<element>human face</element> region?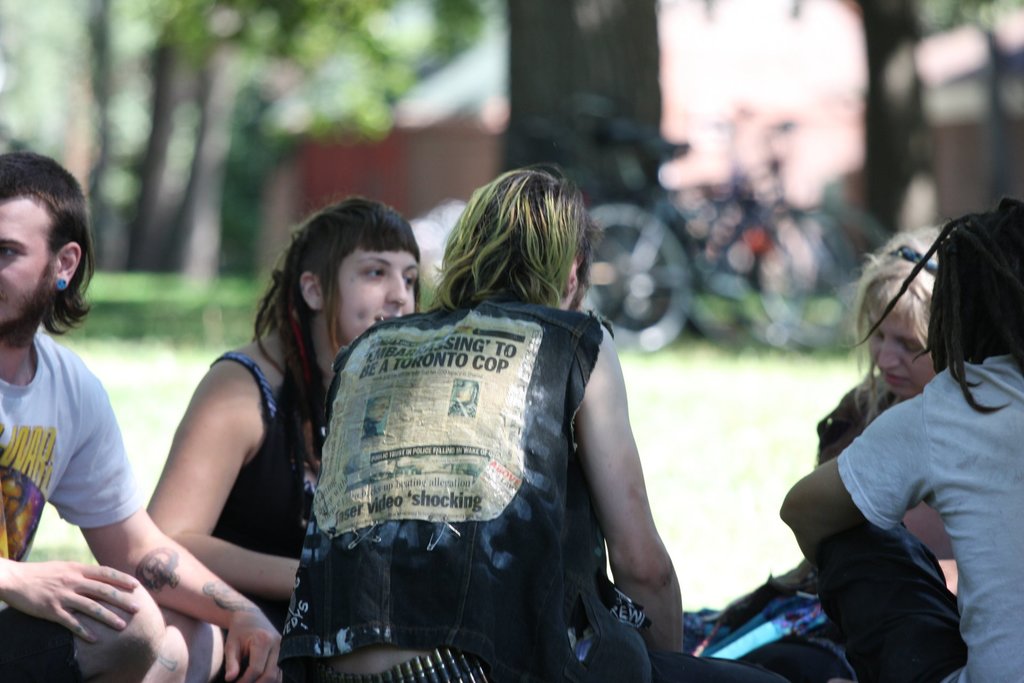
locate(333, 242, 420, 349)
